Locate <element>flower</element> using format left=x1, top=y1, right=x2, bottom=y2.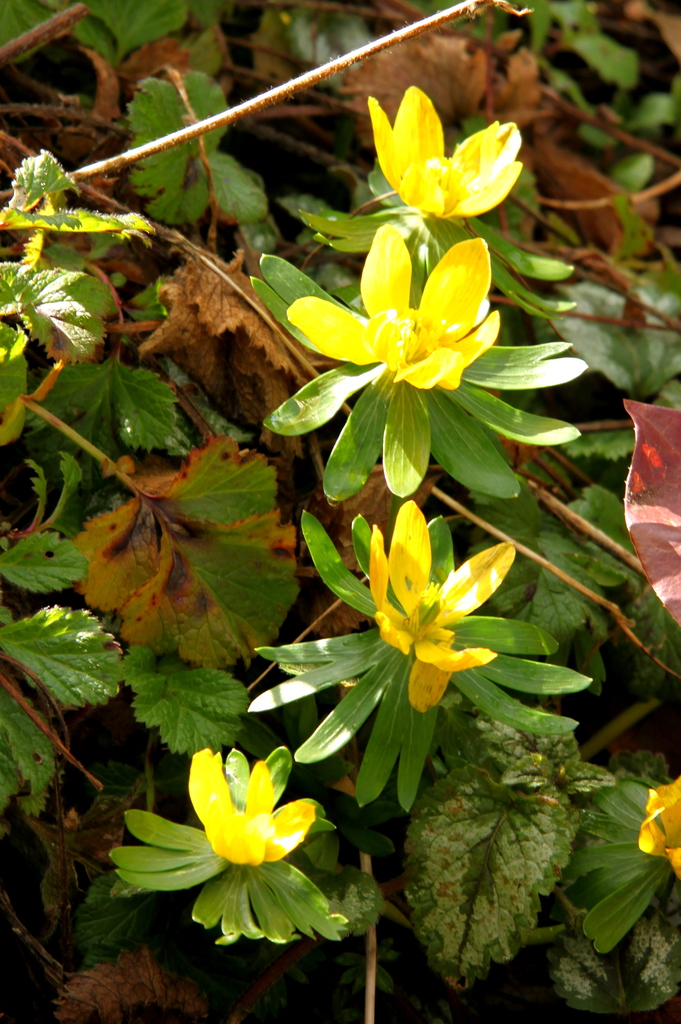
left=188, top=750, right=340, bottom=867.
